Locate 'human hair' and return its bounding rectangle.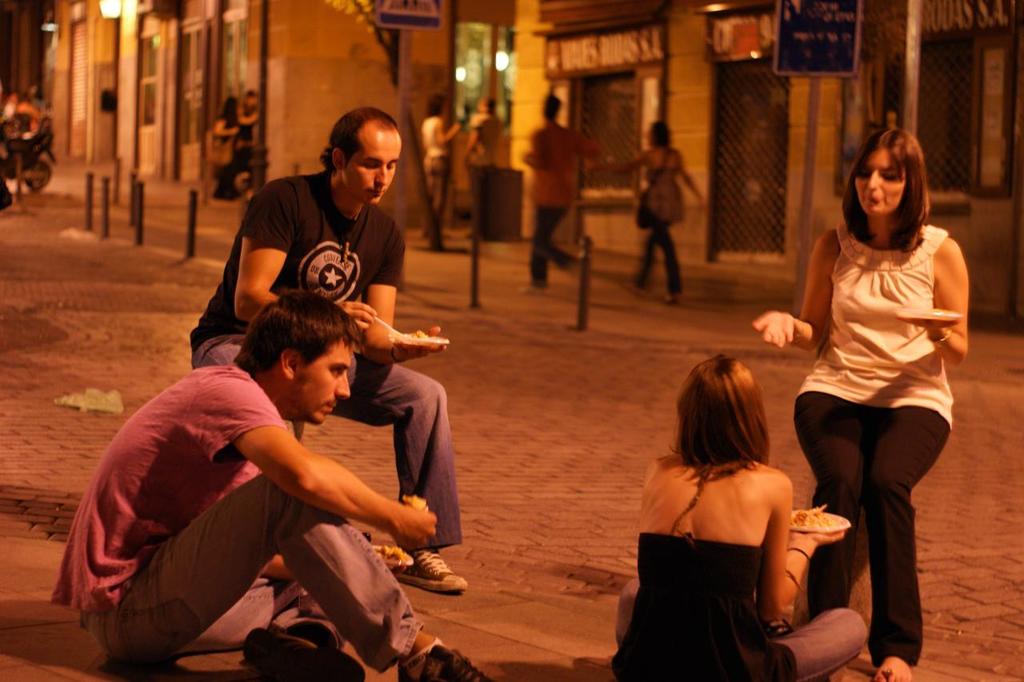
bbox=[543, 94, 560, 121].
